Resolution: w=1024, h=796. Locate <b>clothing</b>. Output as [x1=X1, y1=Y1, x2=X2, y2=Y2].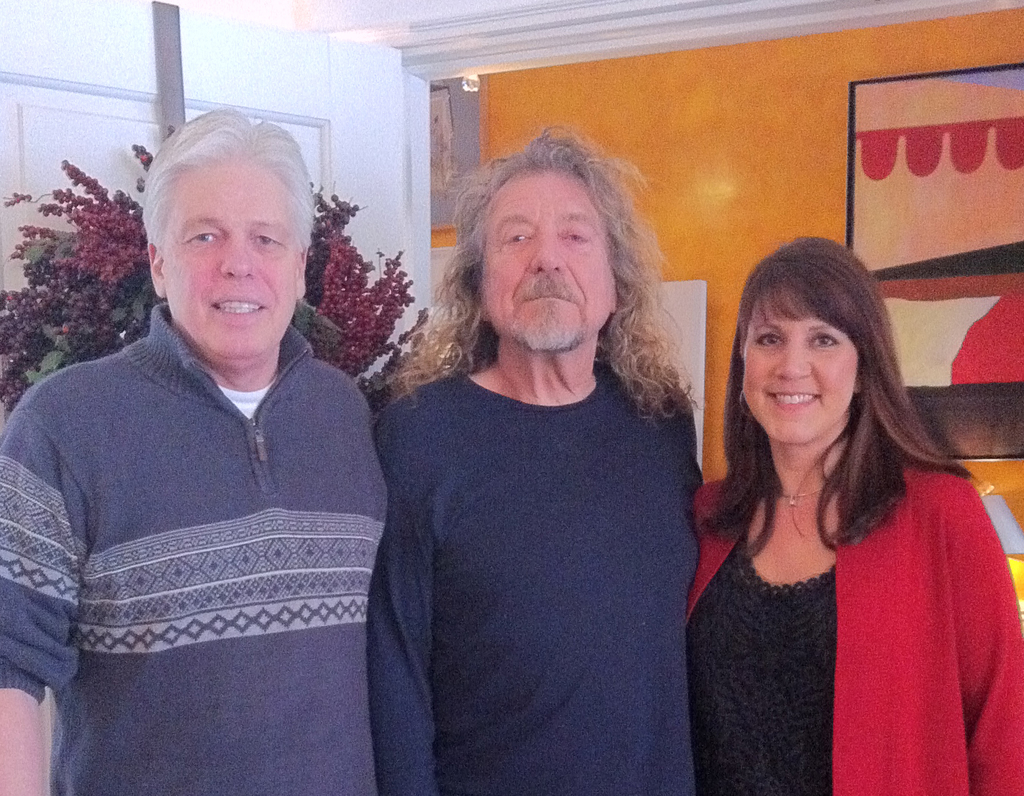
[x1=19, y1=216, x2=408, y2=774].
